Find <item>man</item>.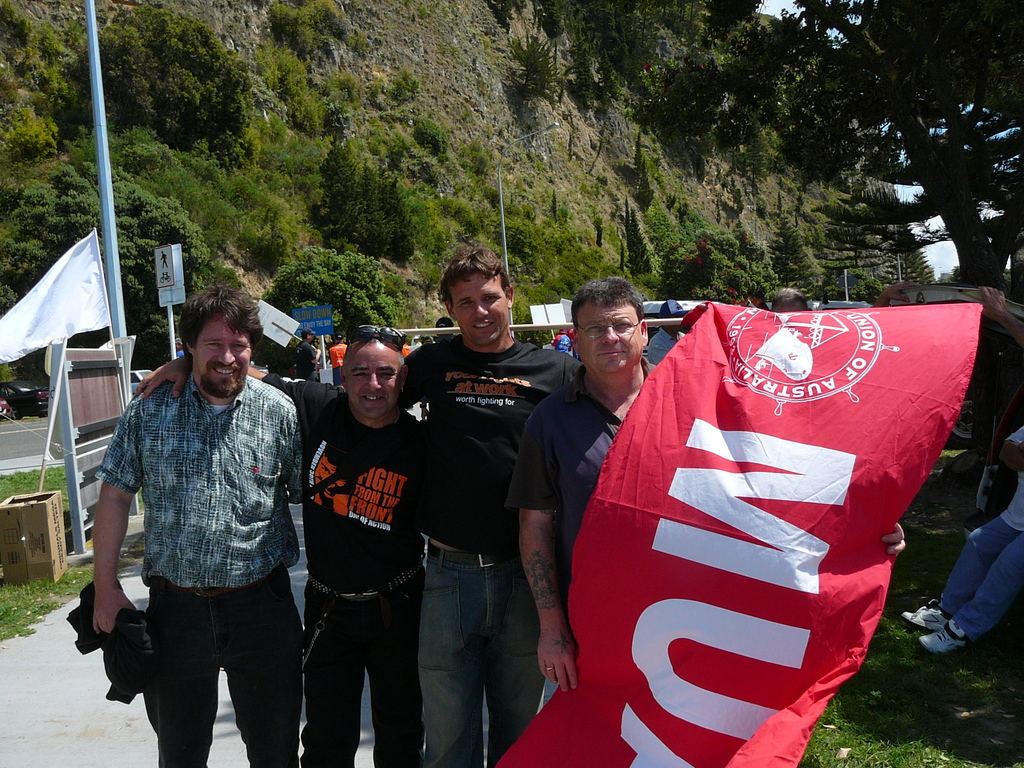
[left=435, top=317, right=454, bottom=339].
